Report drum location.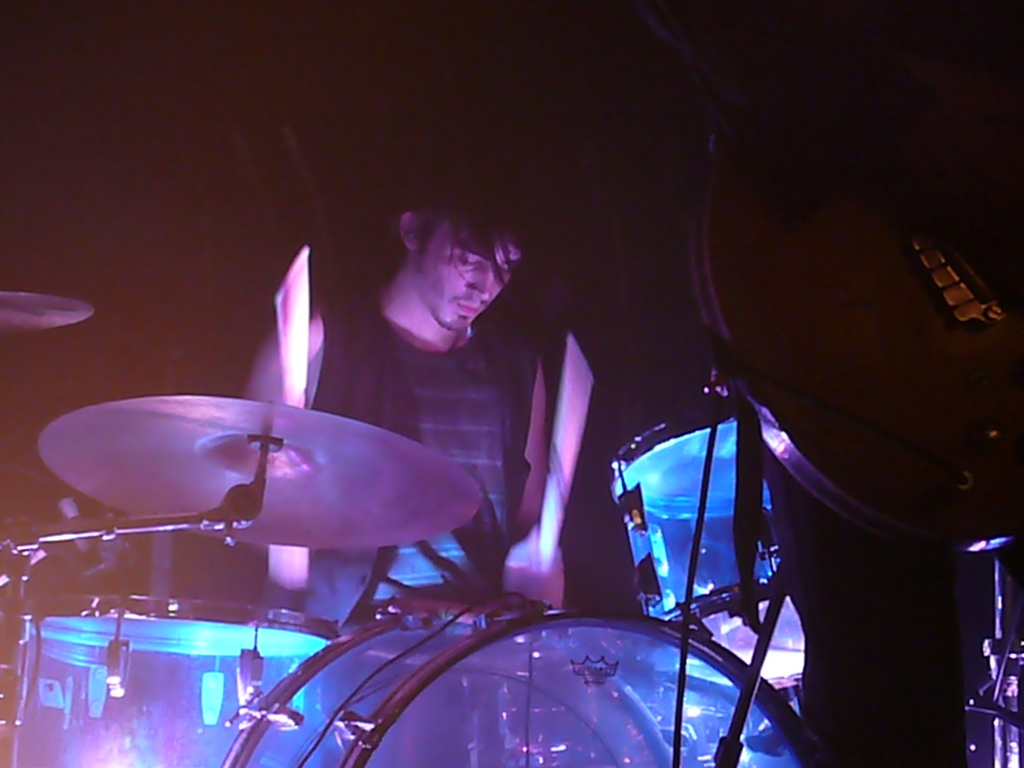
Report: pyautogui.locateOnScreen(6, 596, 338, 767).
